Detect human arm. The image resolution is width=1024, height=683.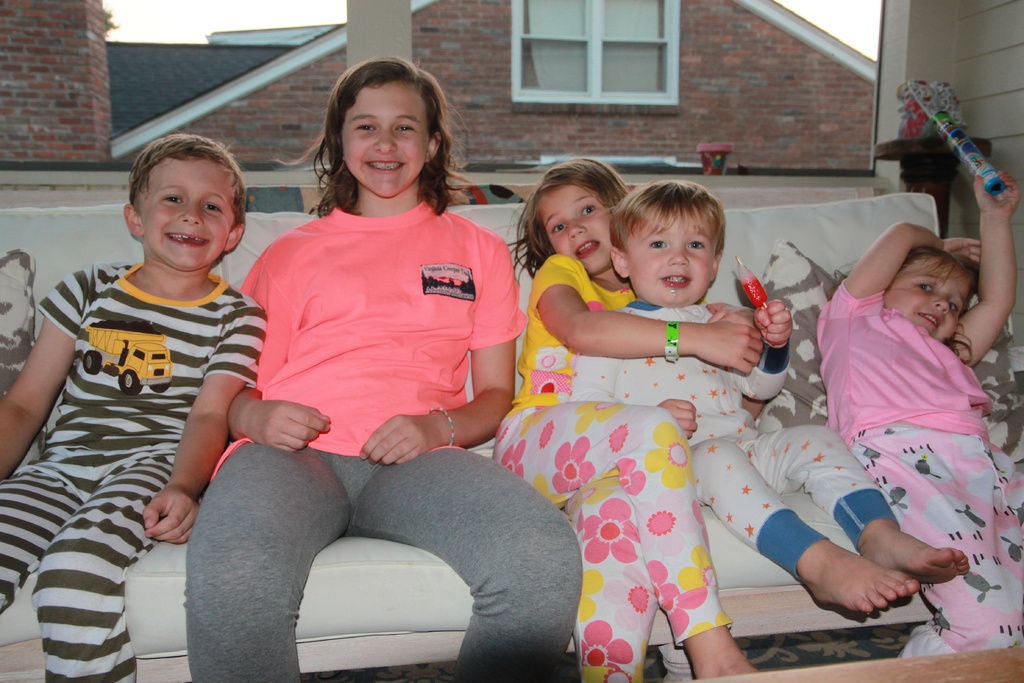
(left=358, top=243, right=534, bottom=471).
